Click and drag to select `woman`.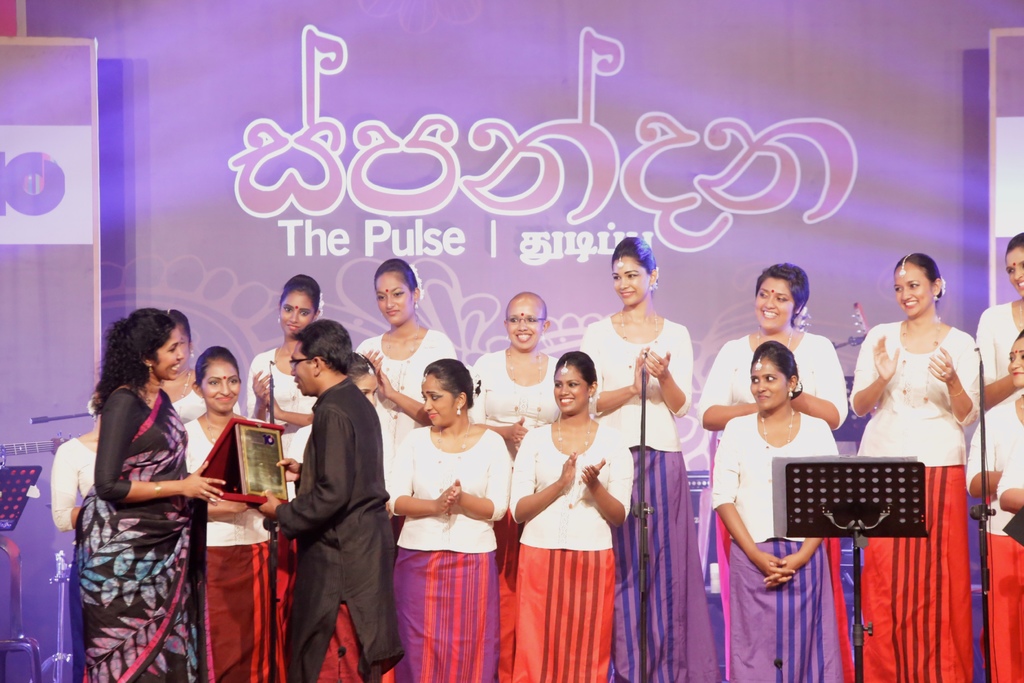
Selection: [246, 277, 324, 457].
